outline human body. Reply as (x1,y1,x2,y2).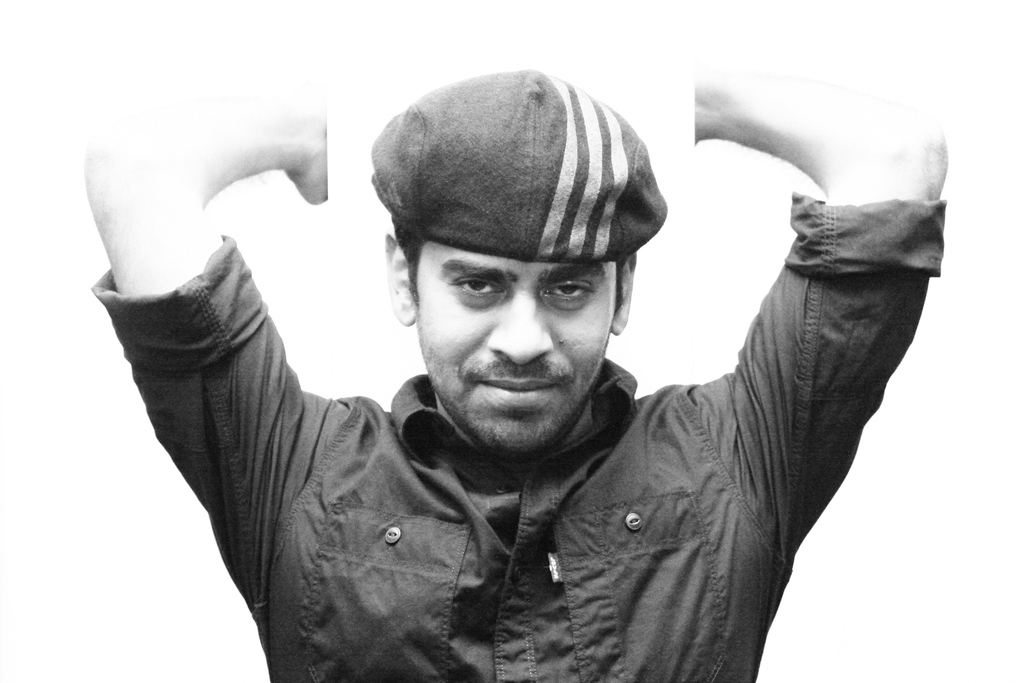
(129,106,948,682).
